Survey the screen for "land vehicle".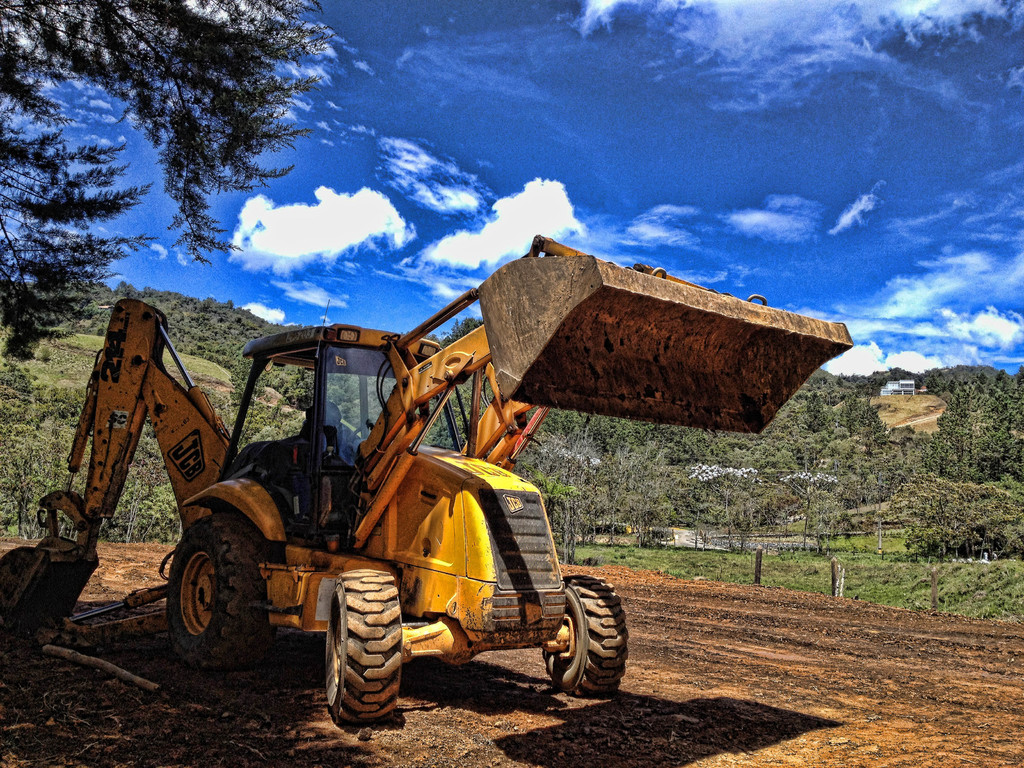
Survey found: box(173, 297, 611, 742).
